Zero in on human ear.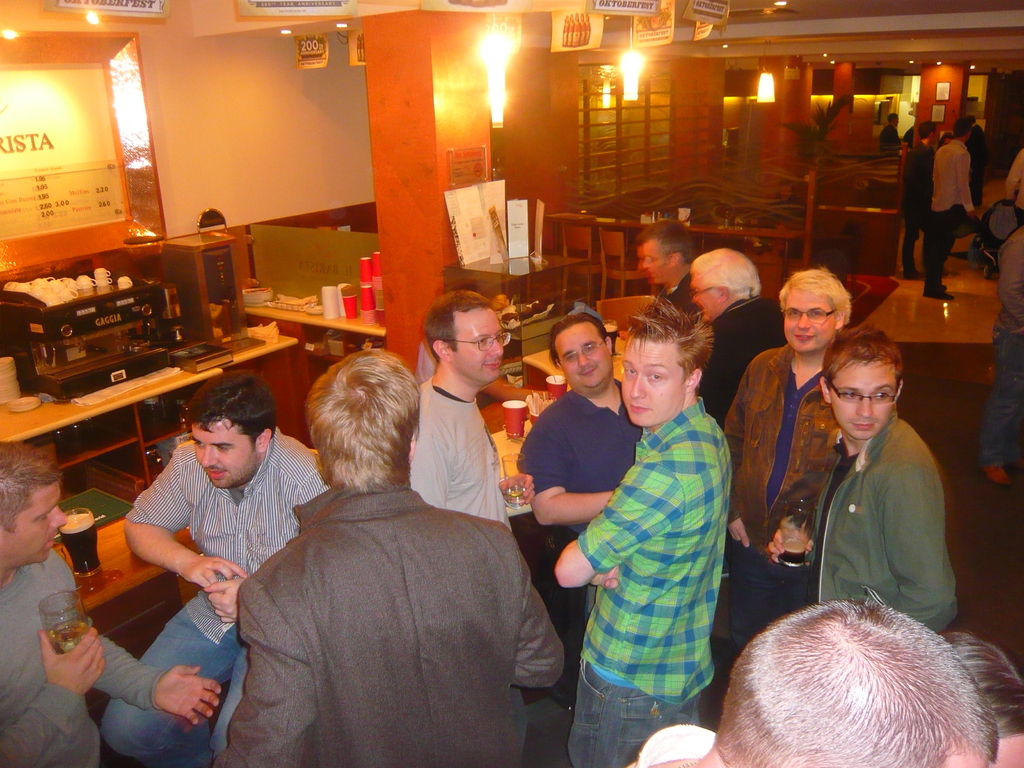
Zeroed in: (555, 360, 563, 371).
